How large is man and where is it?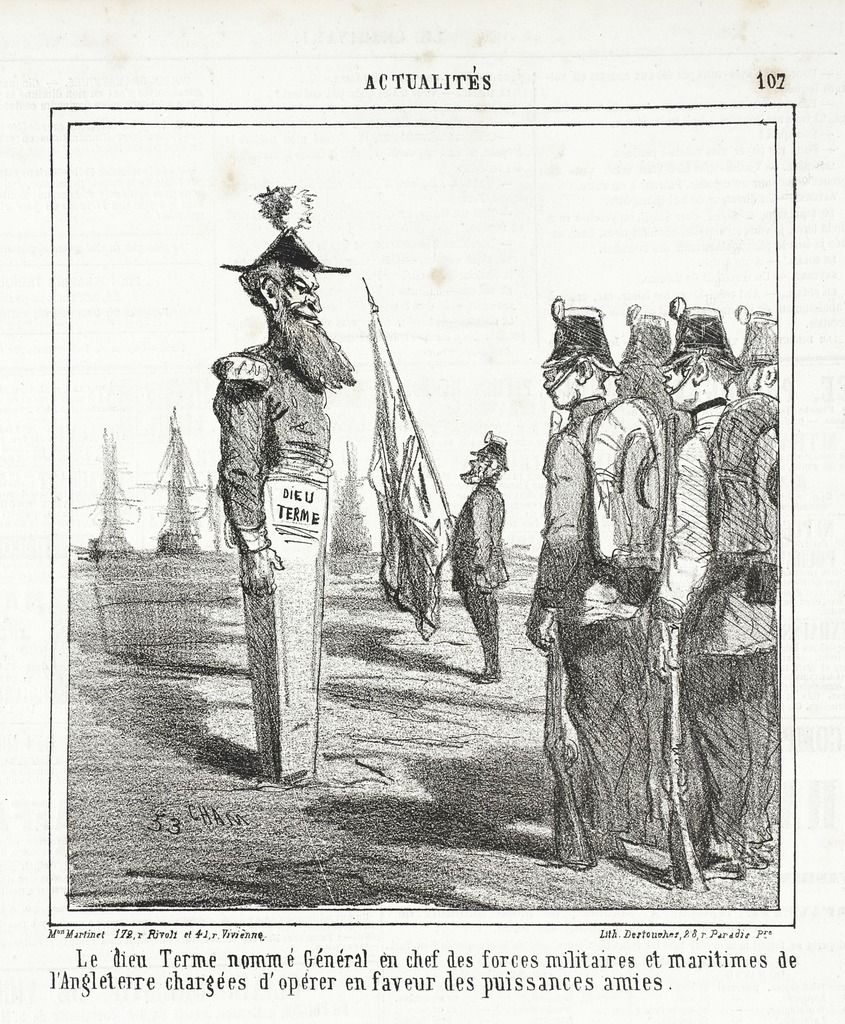
Bounding box: <bbox>655, 286, 807, 892</bbox>.
